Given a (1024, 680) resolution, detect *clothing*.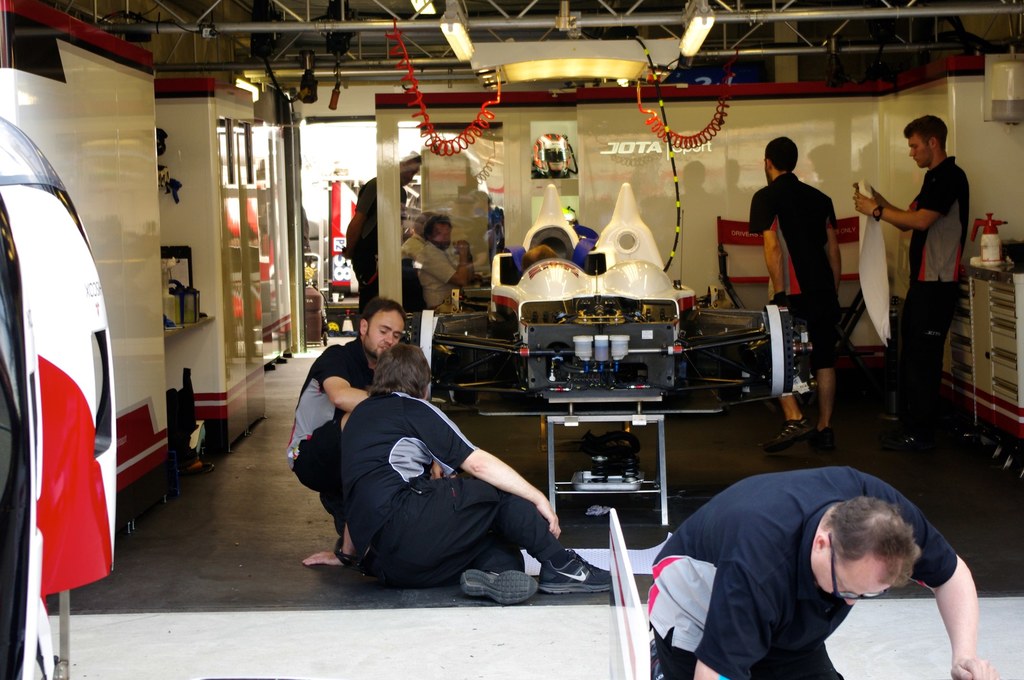
crop(740, 176, 840, 371).
